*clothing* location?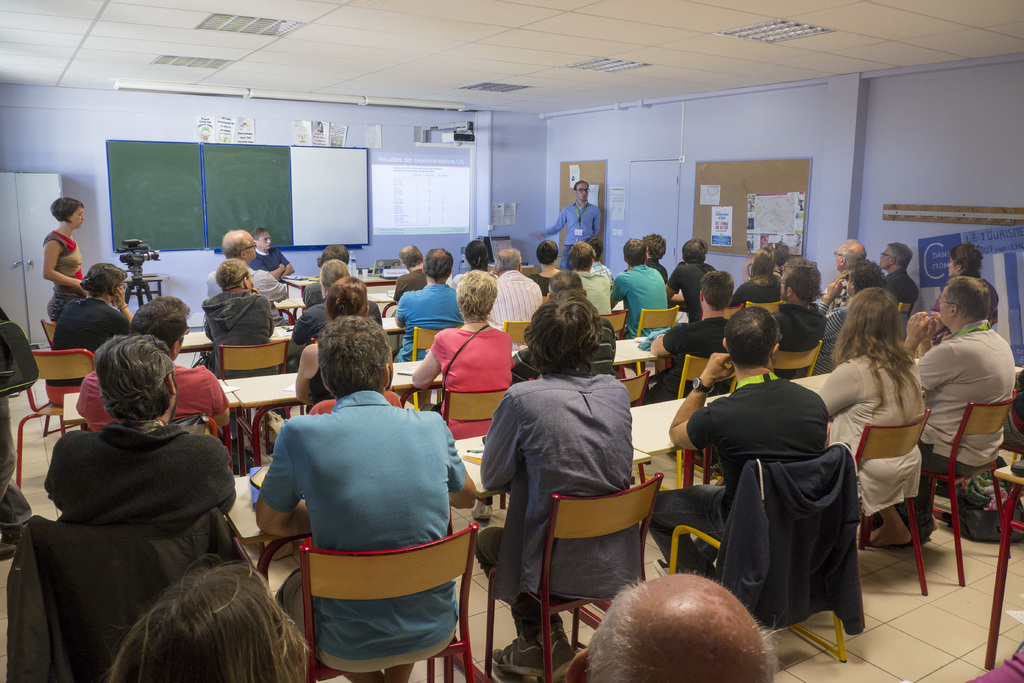
(207,267,285,300)
